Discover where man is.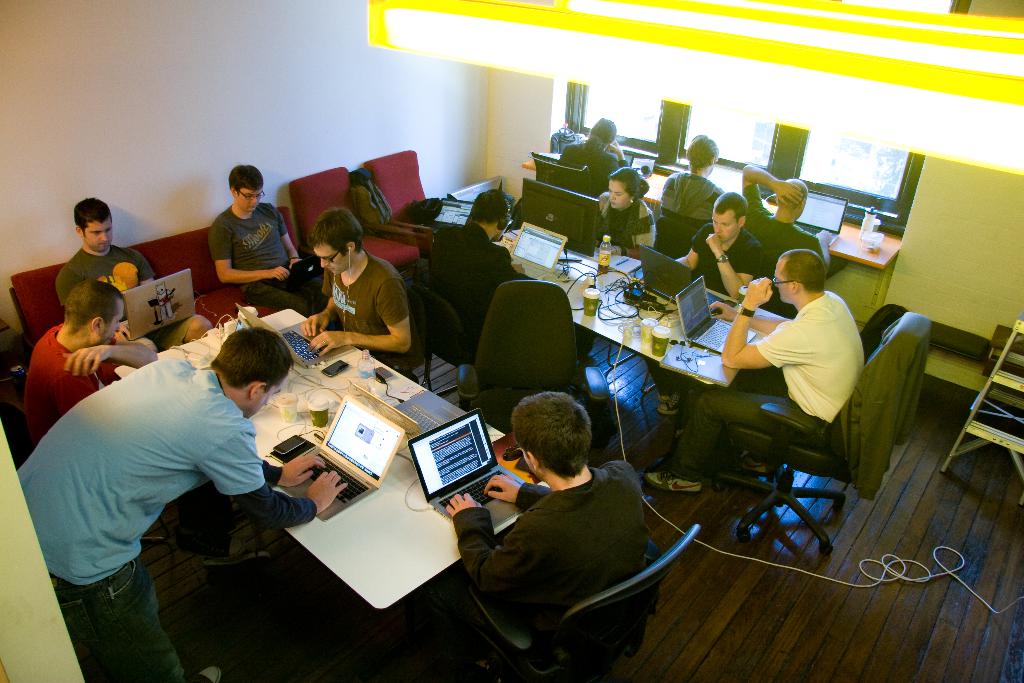
Discovered at detection(737, 161, 813, 247).
